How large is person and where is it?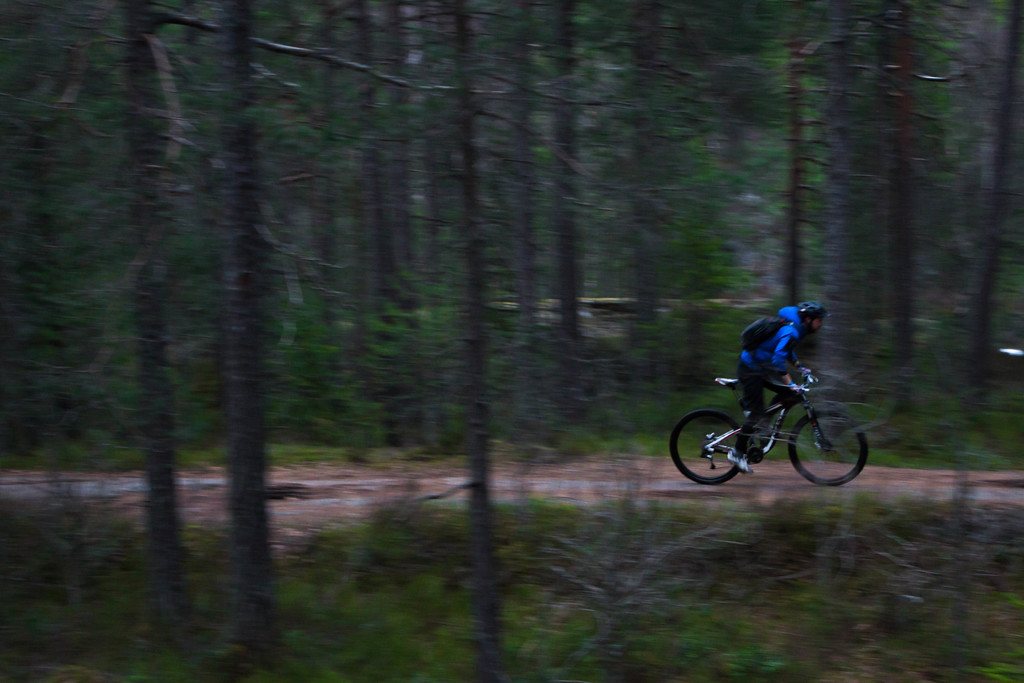
Bounding box: 717:291:845:461.
